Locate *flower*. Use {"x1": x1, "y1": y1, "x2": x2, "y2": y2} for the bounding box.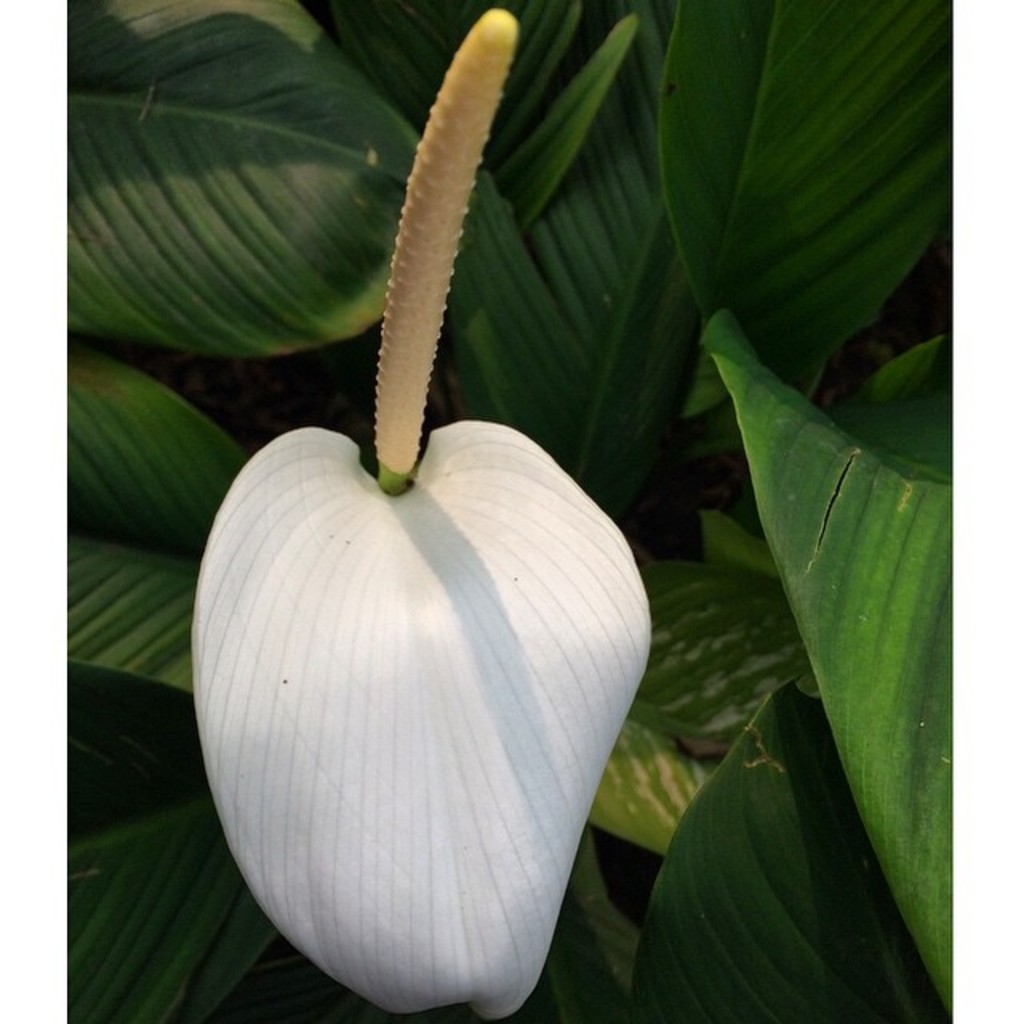
{"x1": 102, "y1": 102, "x2": 642, "y2": 1023}.
